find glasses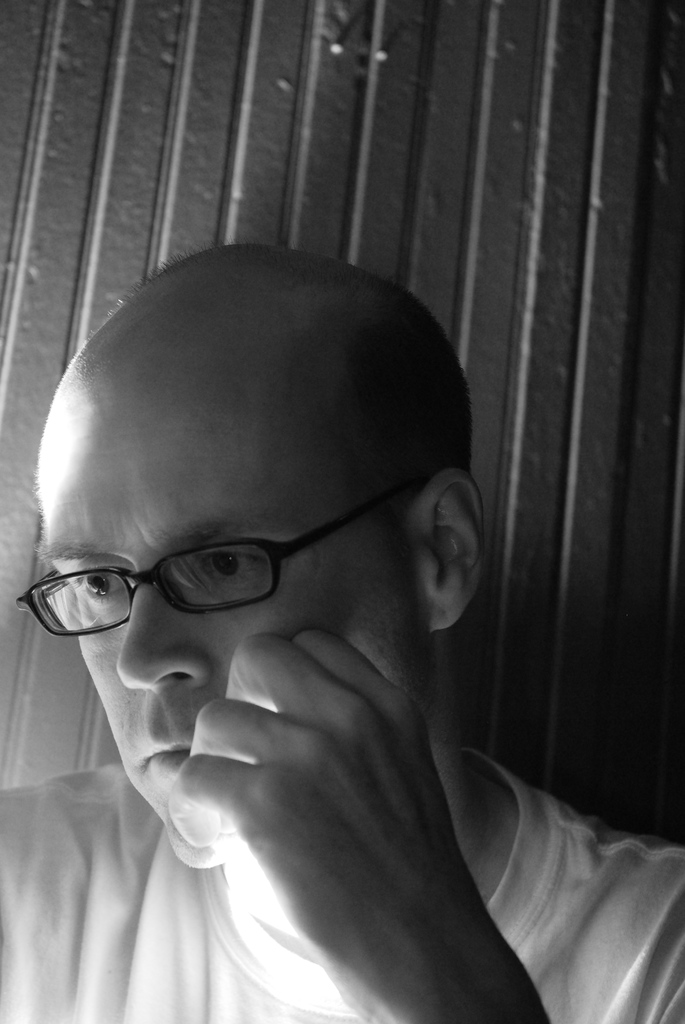
[32, 477, 443, 625]
